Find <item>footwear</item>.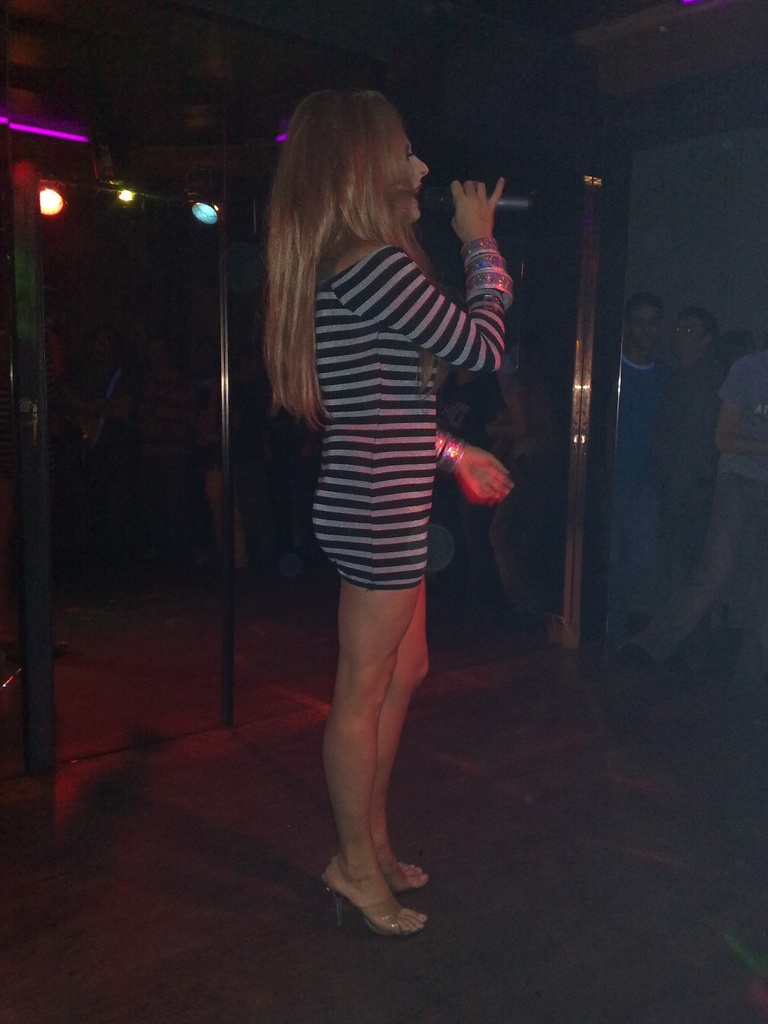
pyautogui.locateOnScreen(386, 854, 424, 884).
